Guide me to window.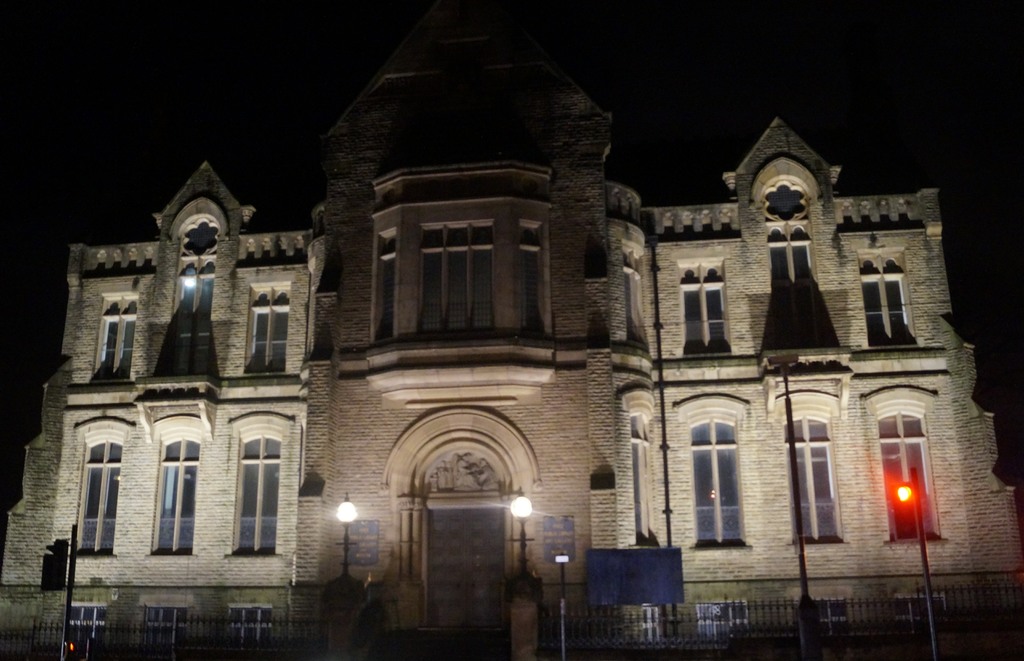
Guidance: bbox(244, 278, 289, 374).
